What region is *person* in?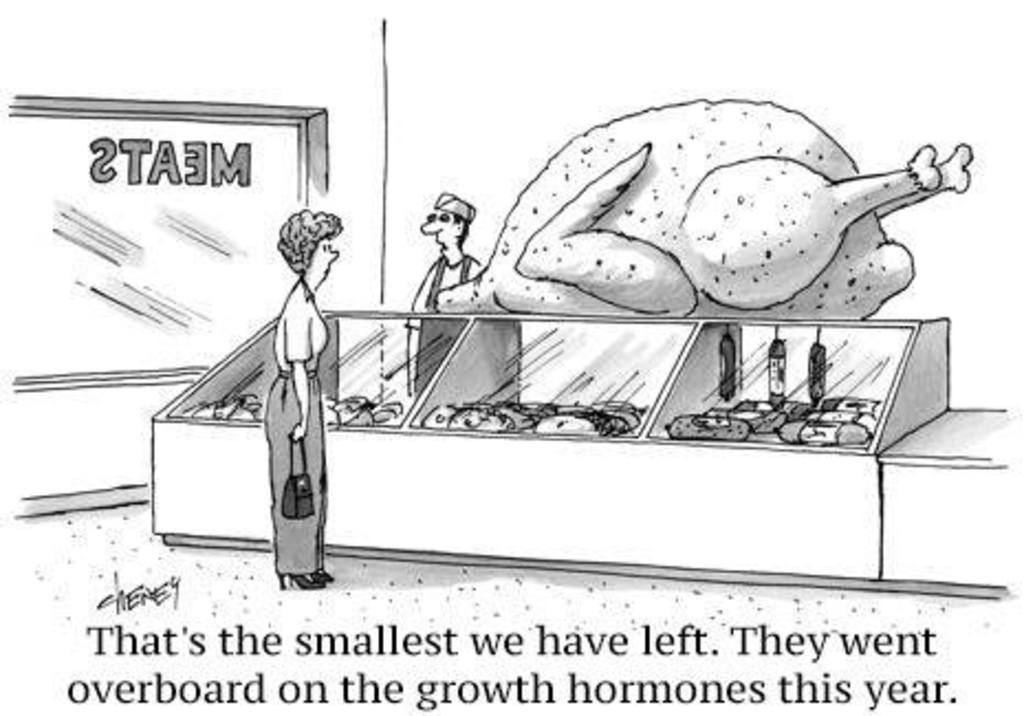
[x1=396, y1=187, x2=526, y2=416].
